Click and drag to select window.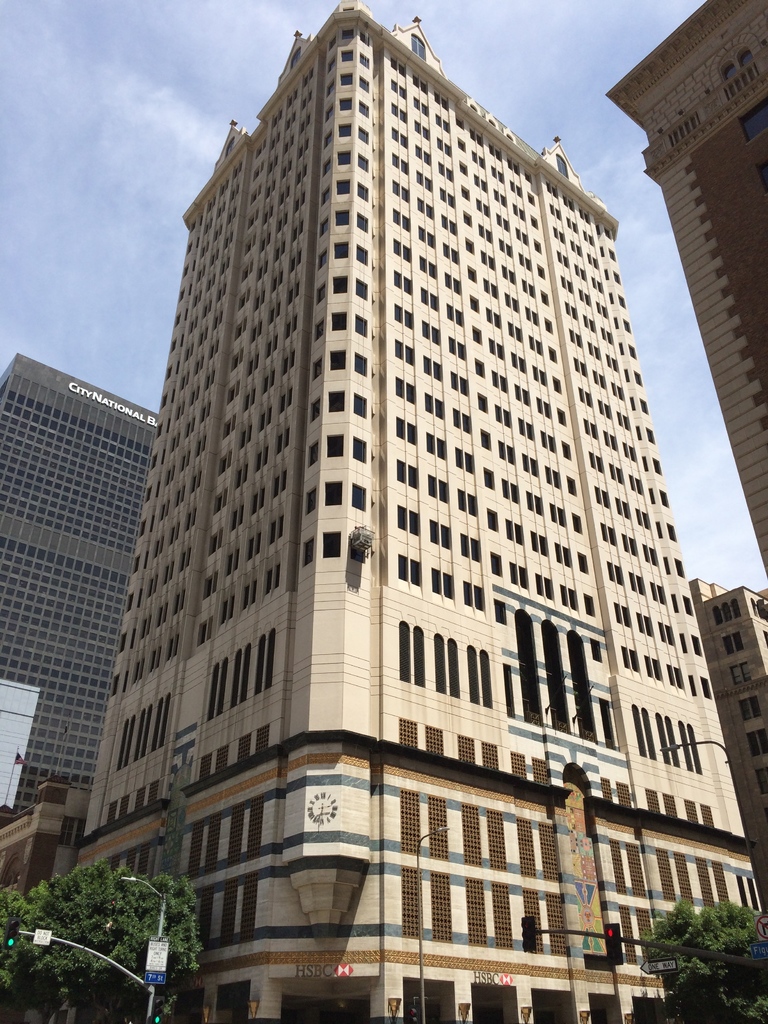
Selection: (499, 439, 516, 467).
